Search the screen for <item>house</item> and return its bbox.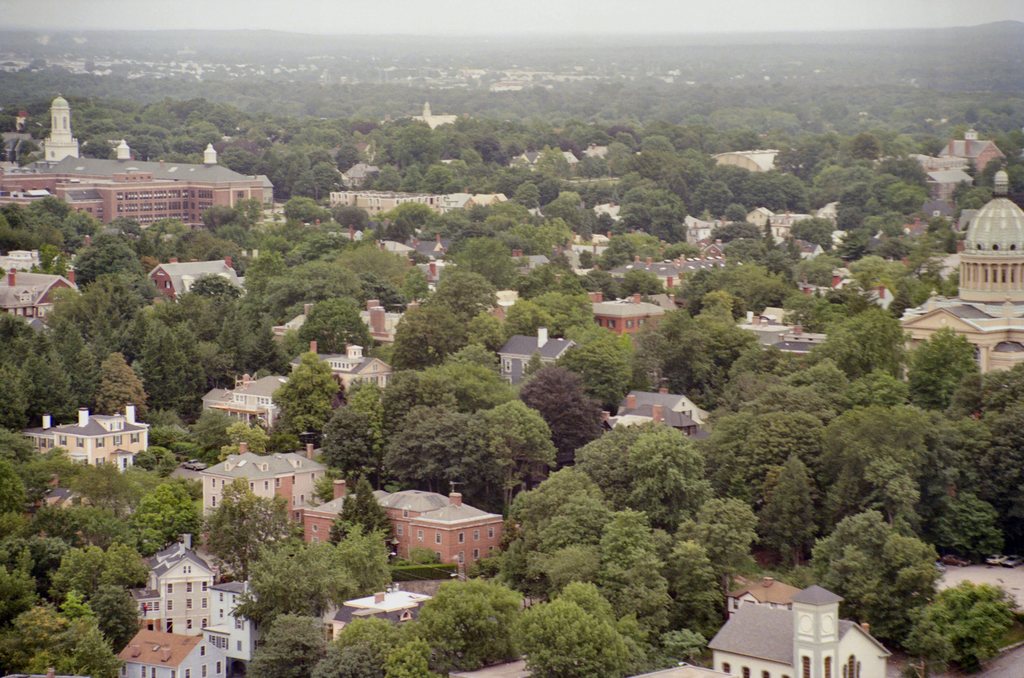
Found: 587, 291, 673, 334.
